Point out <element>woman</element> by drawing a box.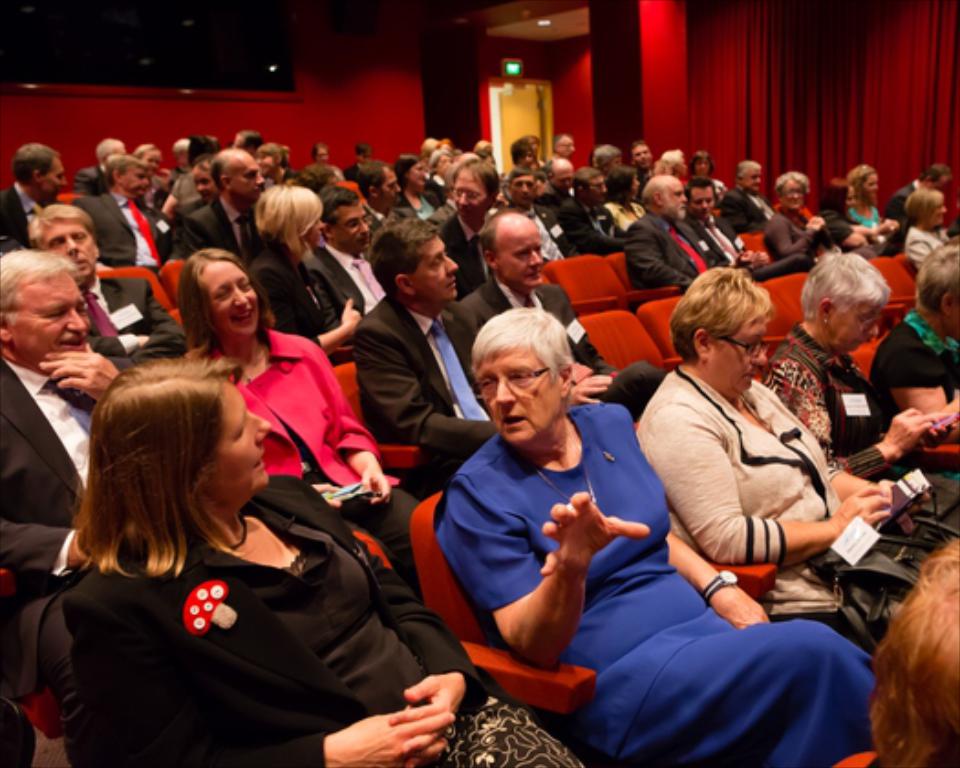
bbox(507, 139, 534, 176).
